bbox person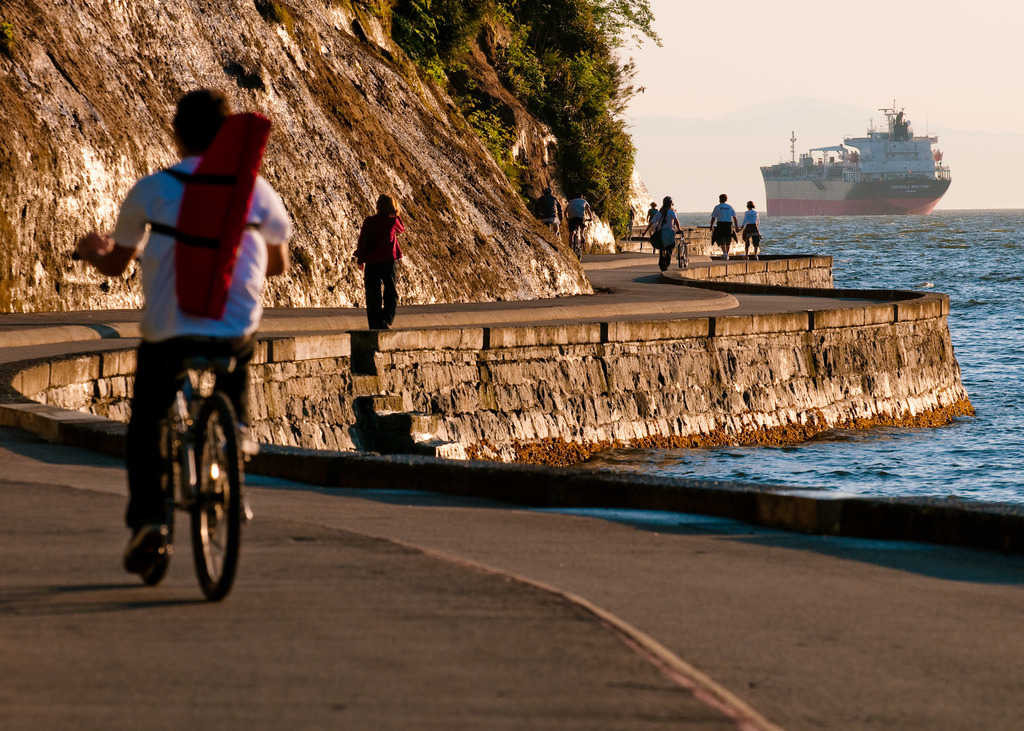
(x1=566, y1=198, x2=588, y2=254)
